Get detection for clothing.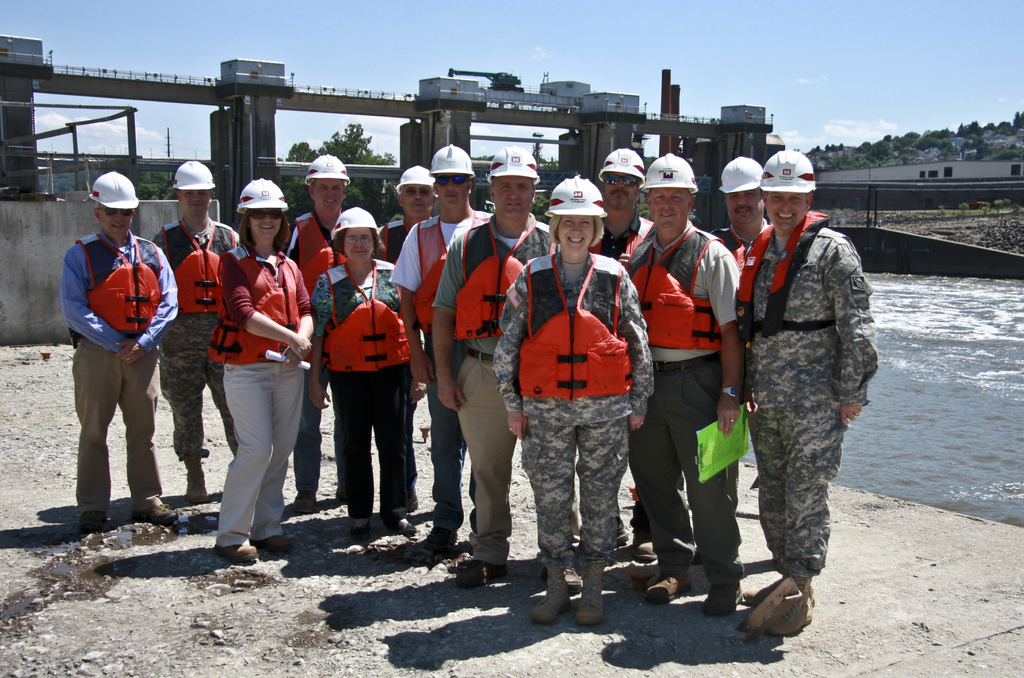
Detection: box(378, 206, 417, 280).
